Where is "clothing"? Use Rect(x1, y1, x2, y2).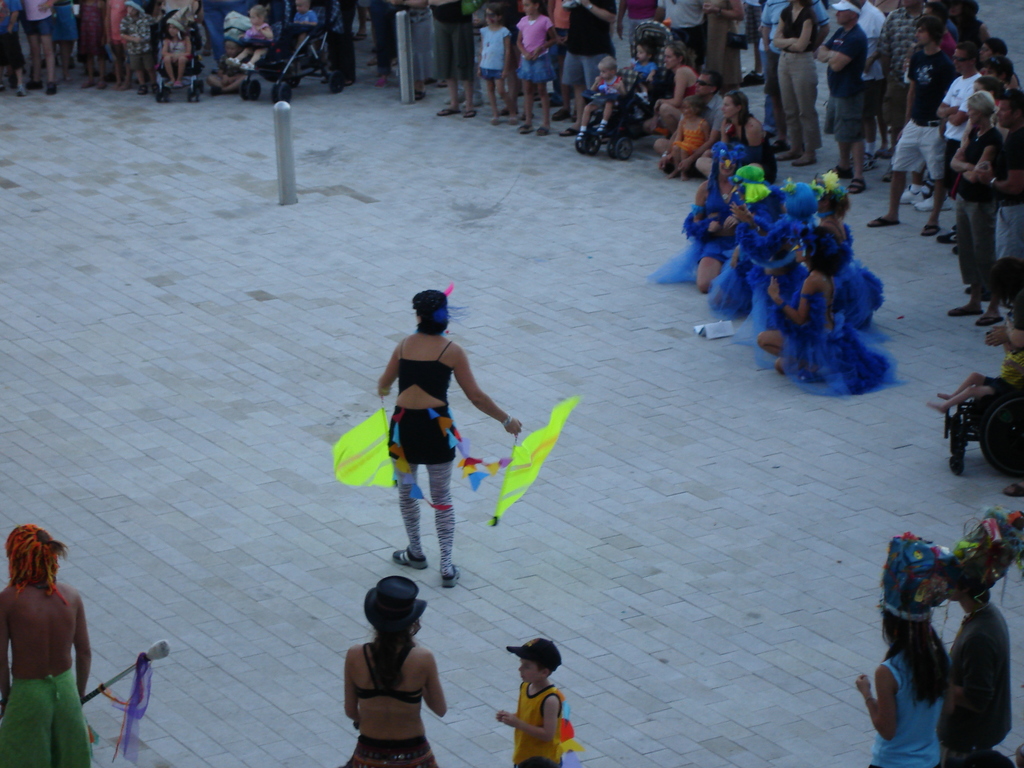
Rect(109, 0, 129, 56).
